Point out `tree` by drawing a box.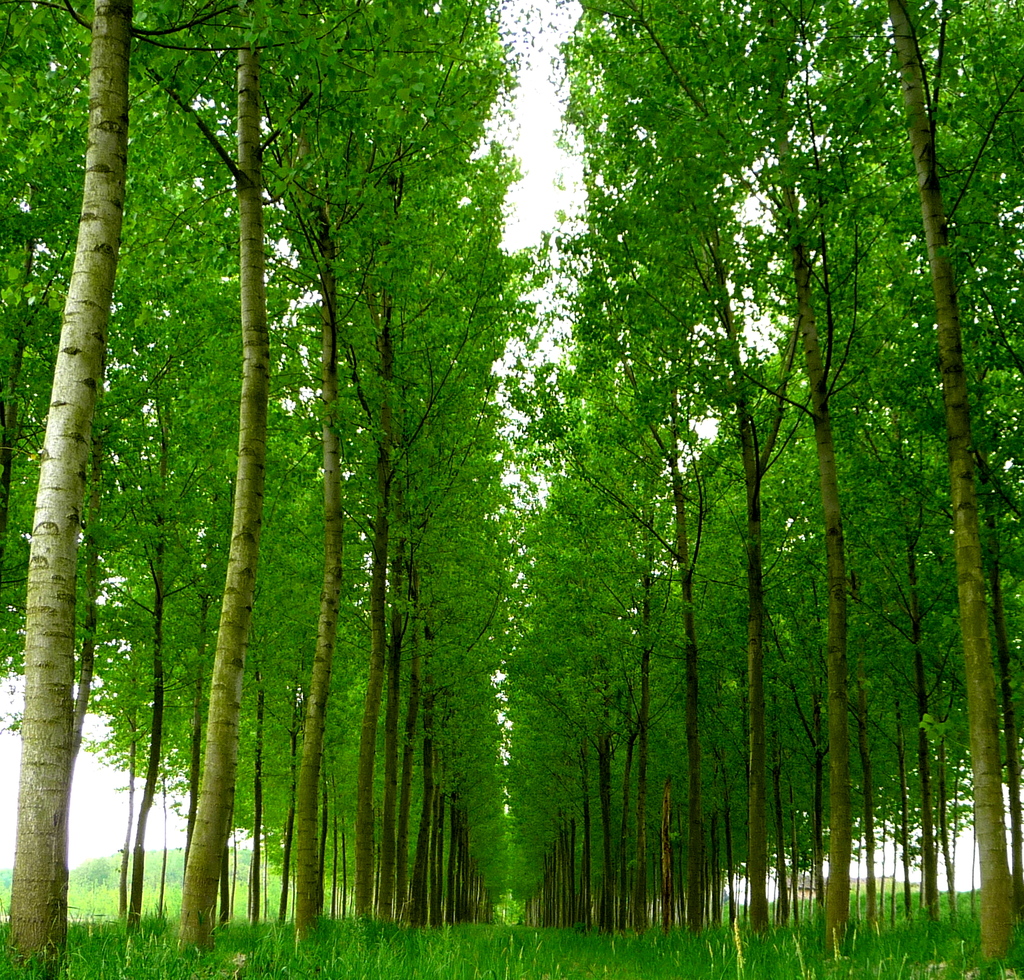
[669,0,1023,963].
